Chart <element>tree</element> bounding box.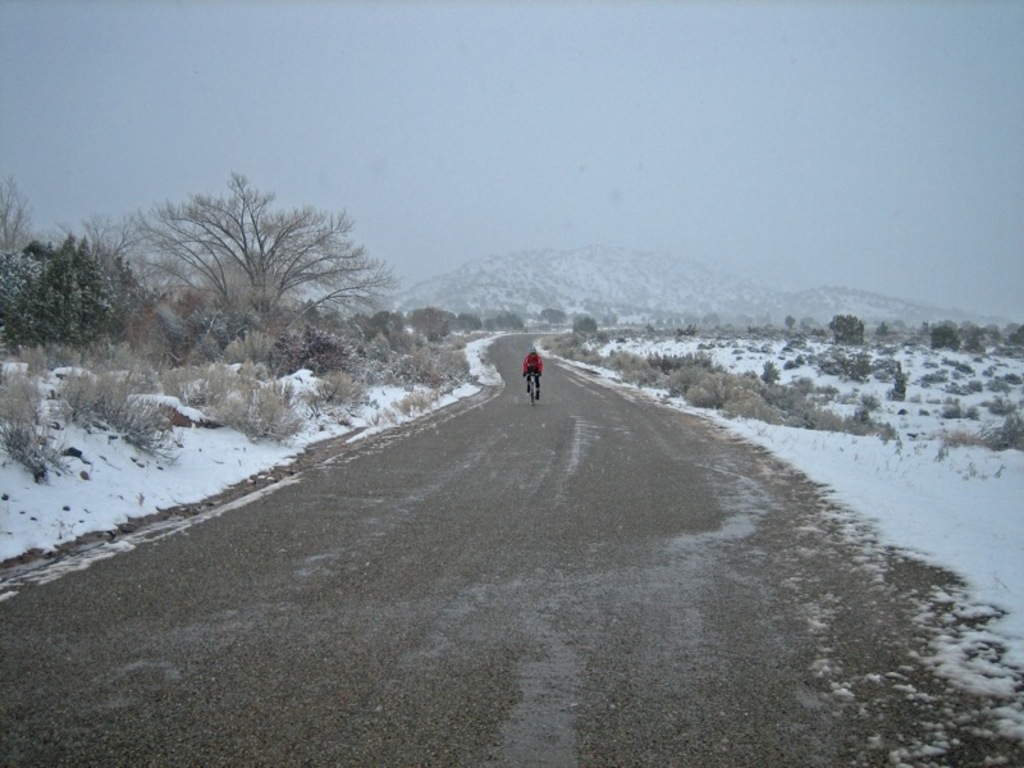
Charted: {"left": 484, "top": 310, "right": 527, "bottom": 325}.
